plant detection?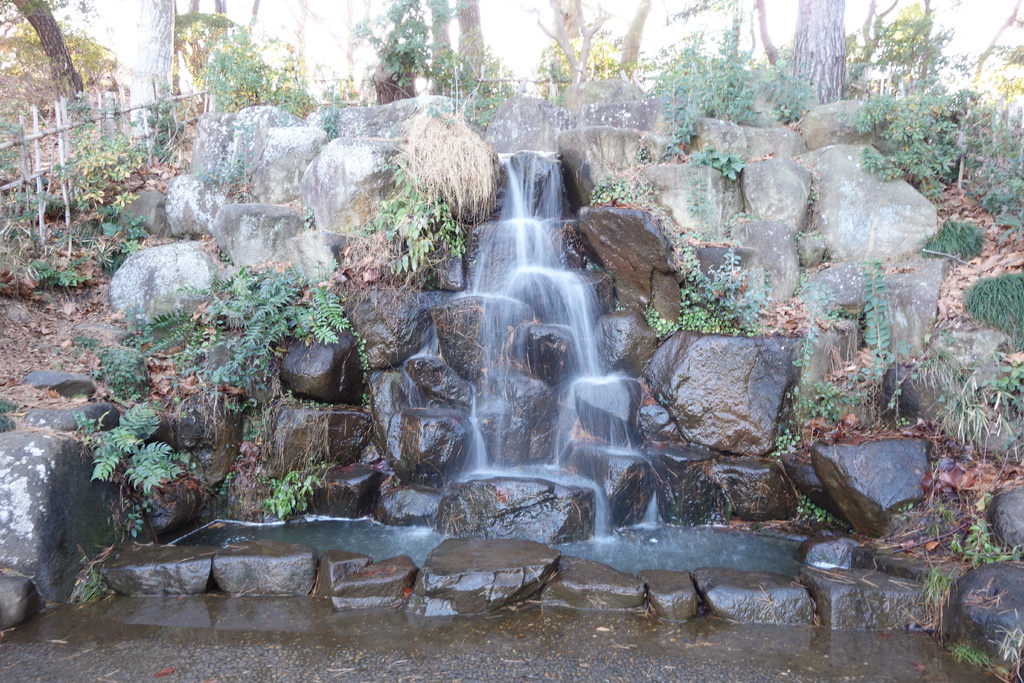
detection(578, 168, 755, 265)
